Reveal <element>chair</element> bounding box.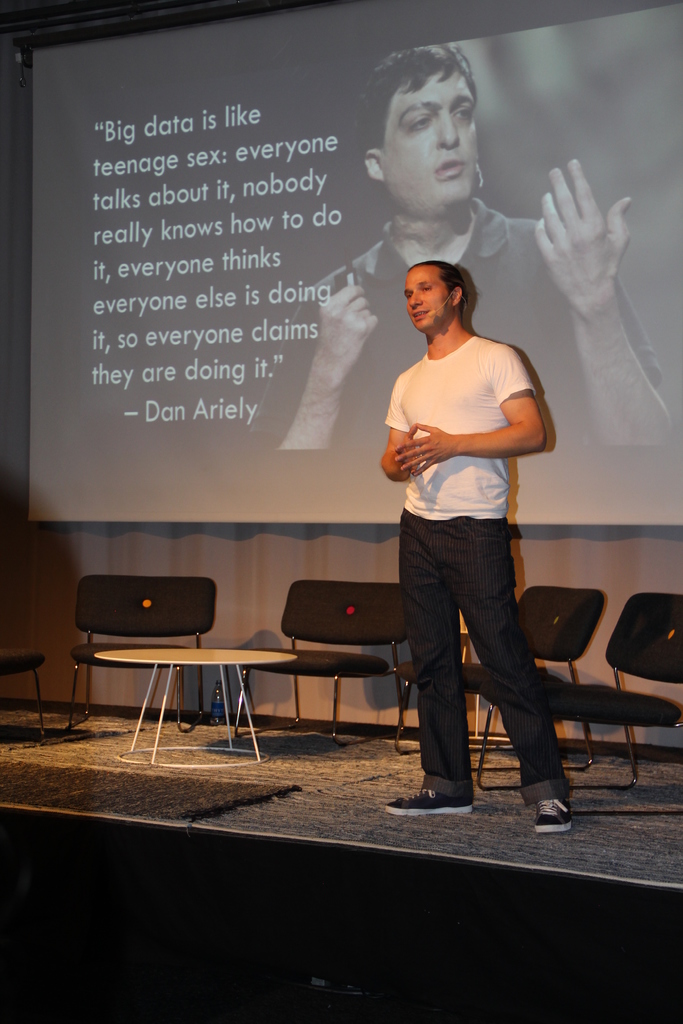
Revealed: (left=0, top=653, right=45, bottom=739).
